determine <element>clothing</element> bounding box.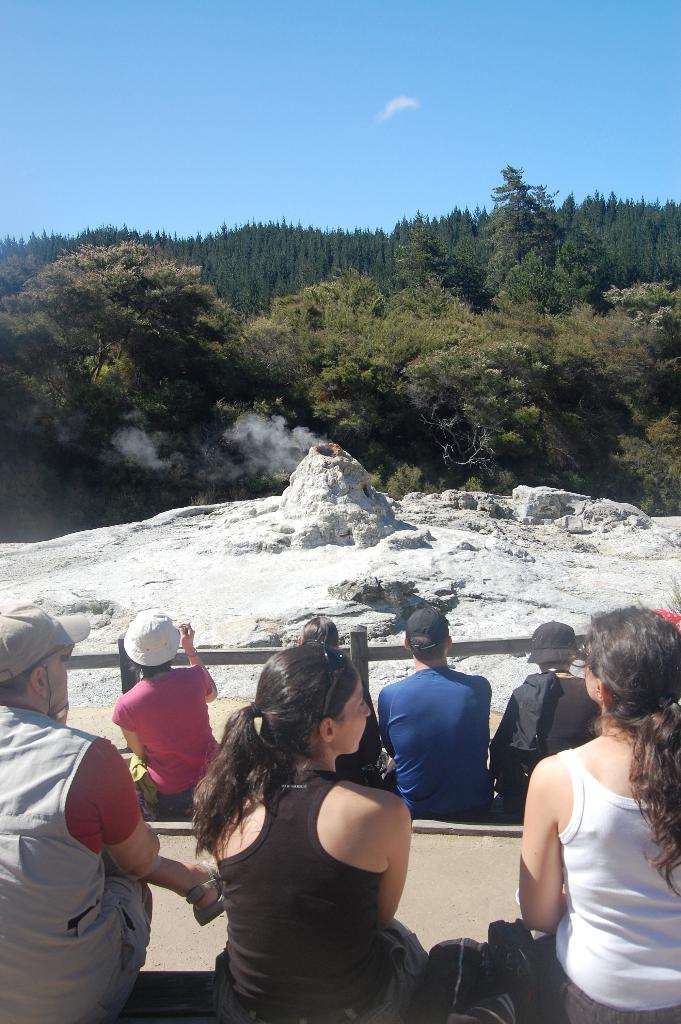
Determined: region(0, 708, 159, 1023).
